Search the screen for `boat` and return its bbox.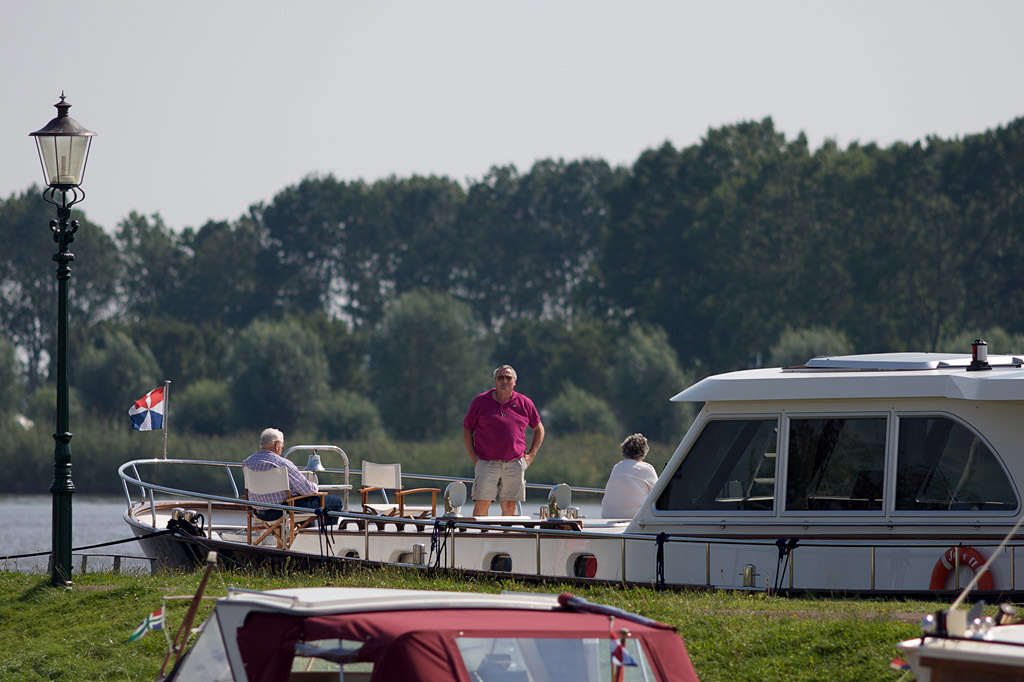
Found: Rect(308, 323, 1023, 621).
